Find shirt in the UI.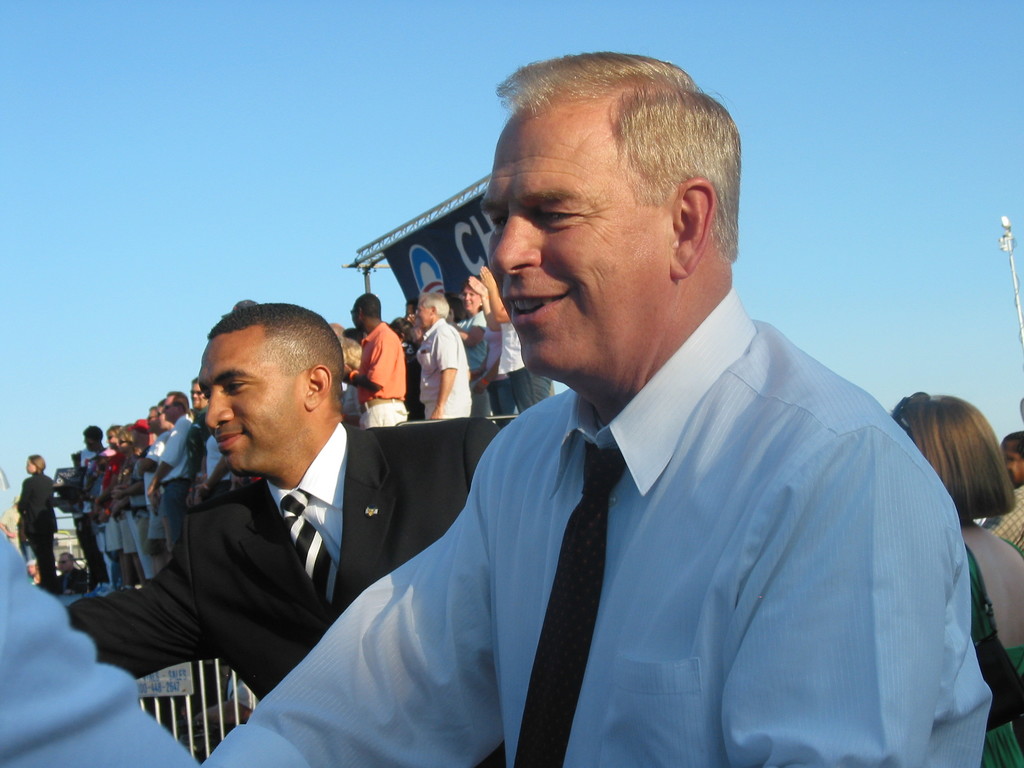
UI element at locate(267, 421, 344, 607).
